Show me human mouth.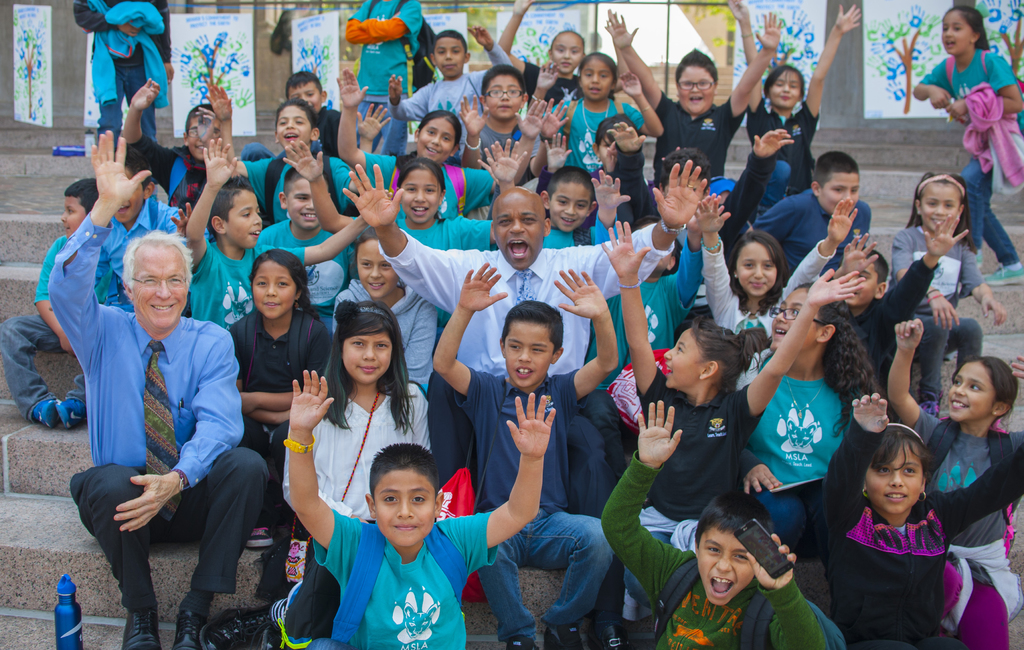
human mouth is here: 586 86 601 94.
